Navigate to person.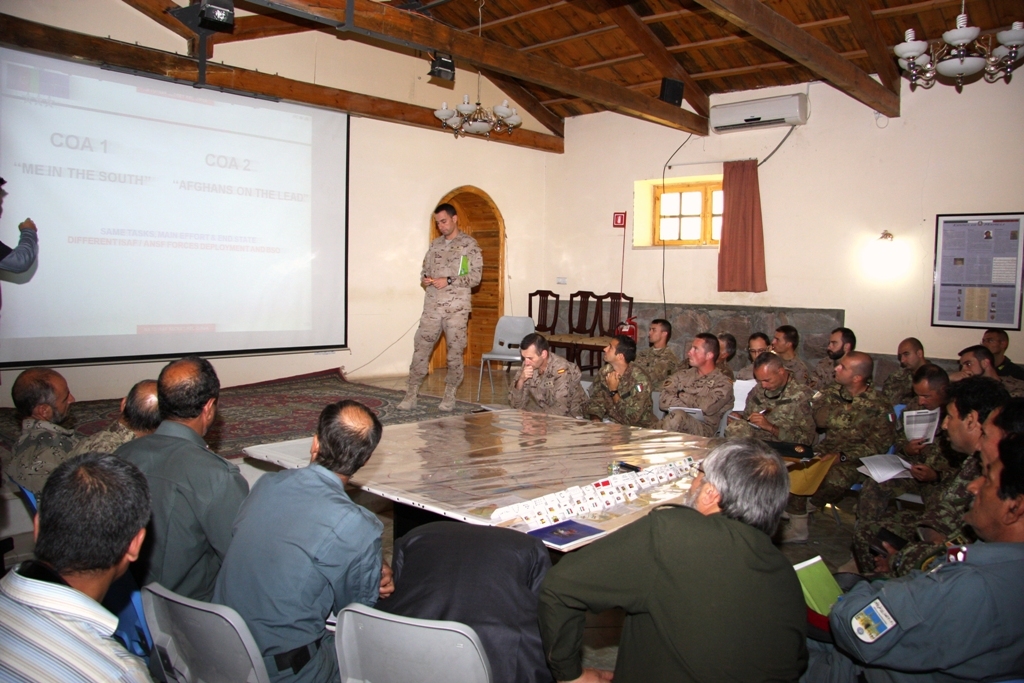
Navigation target: {"left": 0, "top": 446, "right": 153, "bottom": 682}.
